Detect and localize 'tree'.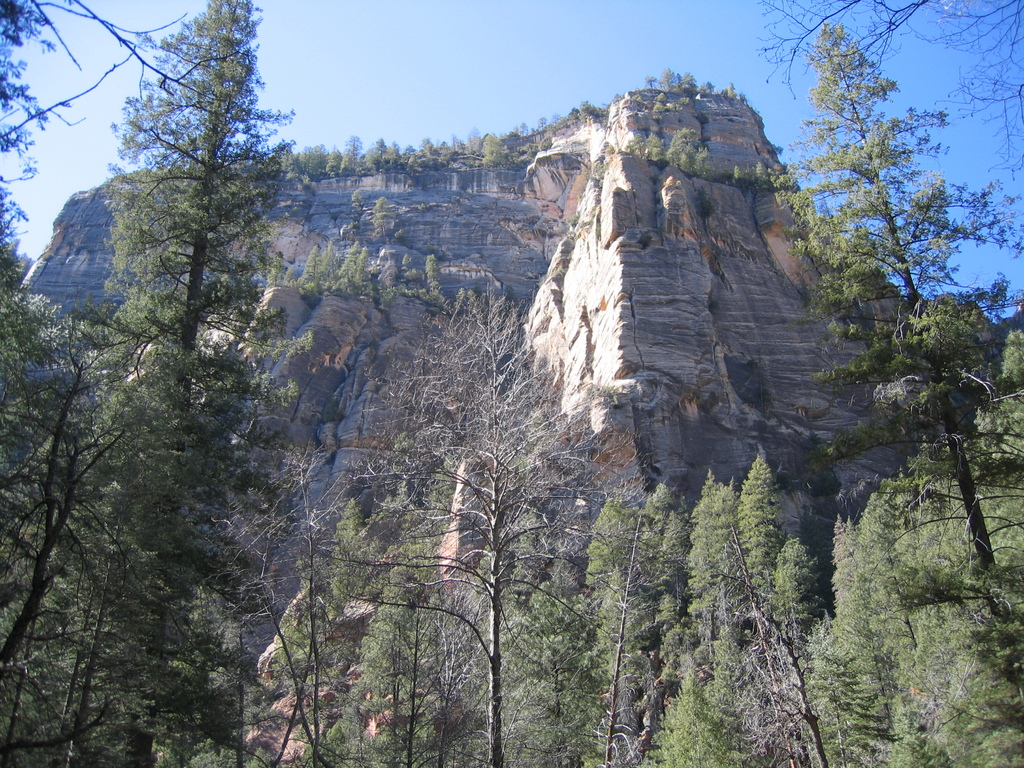
Localized at bbox=(422, 254, 443, 299).
